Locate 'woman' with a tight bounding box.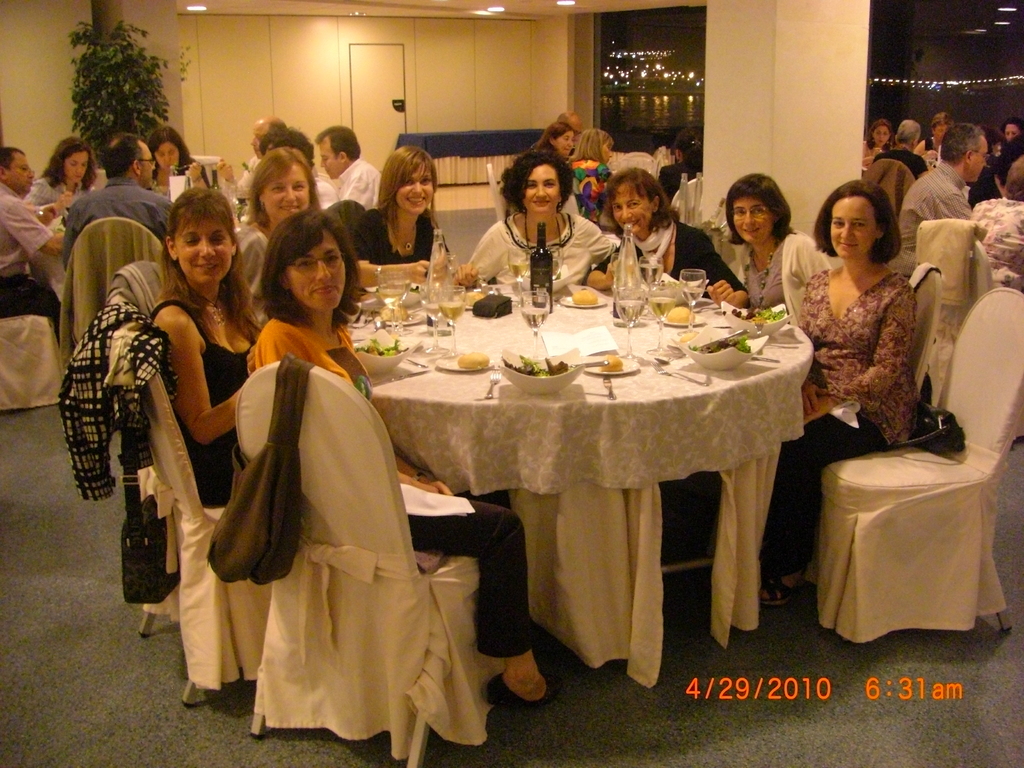
[x1=147, y1=127, x2=207, y2=198].
